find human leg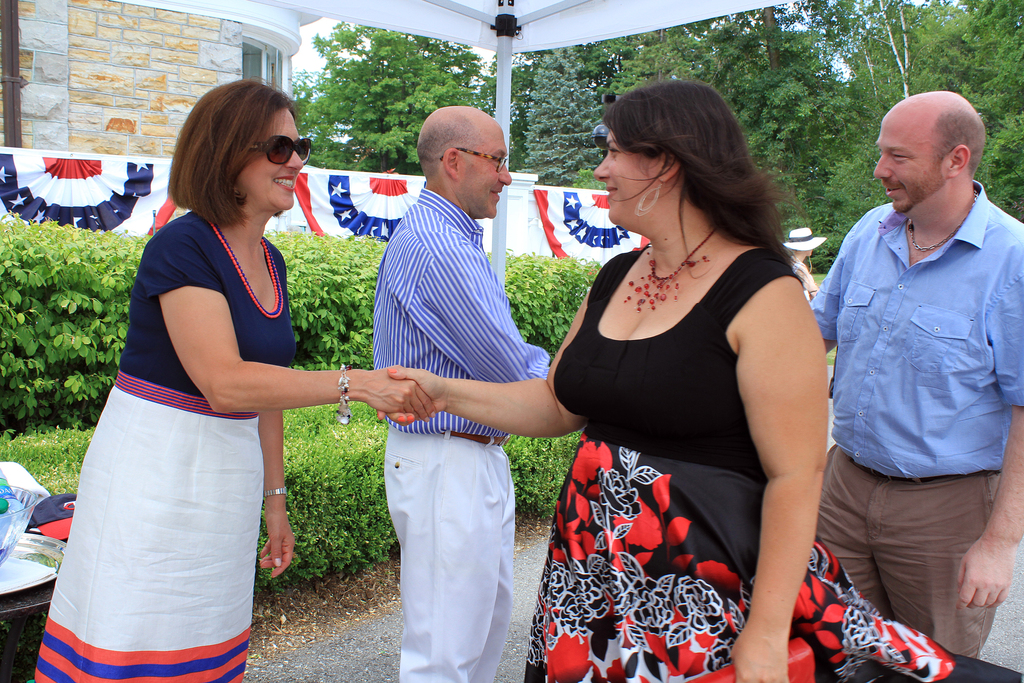
<bbox>467, 448, 519, 682</bbox>
